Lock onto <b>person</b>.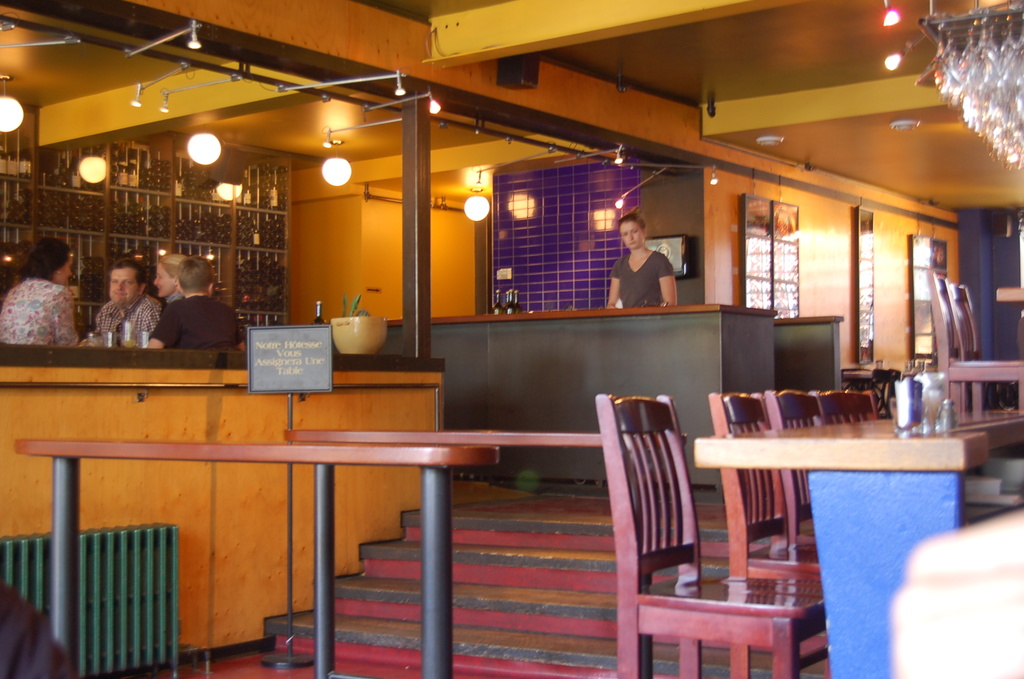
Locked: bbox=(0, 231, 87, 348).
